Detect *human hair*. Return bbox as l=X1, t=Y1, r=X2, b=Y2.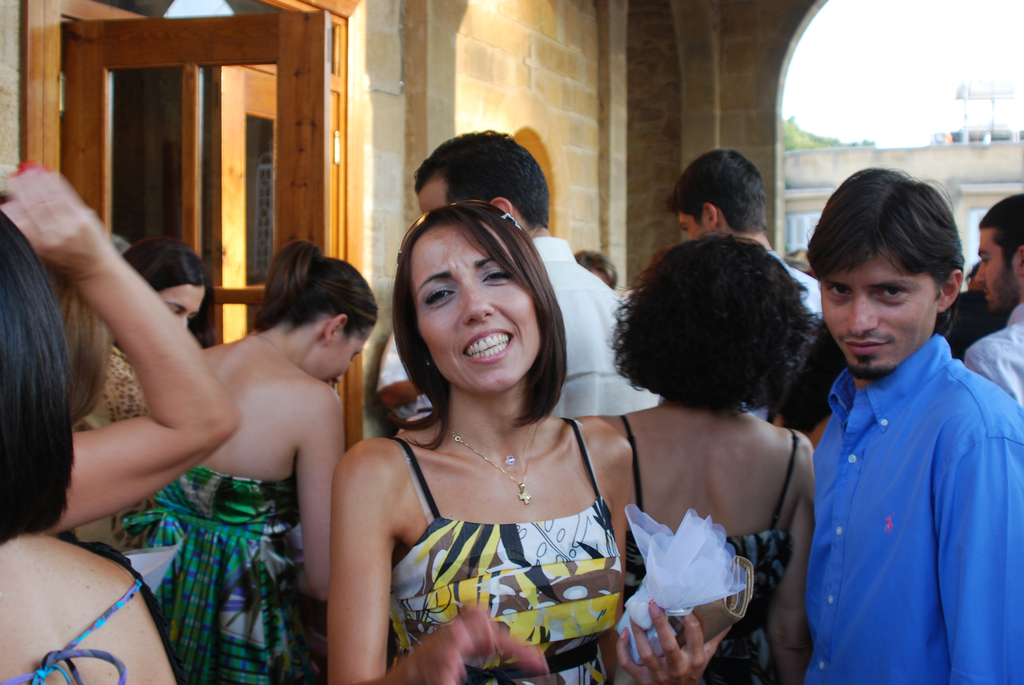
l=257, t=239, r=381, b=345.
